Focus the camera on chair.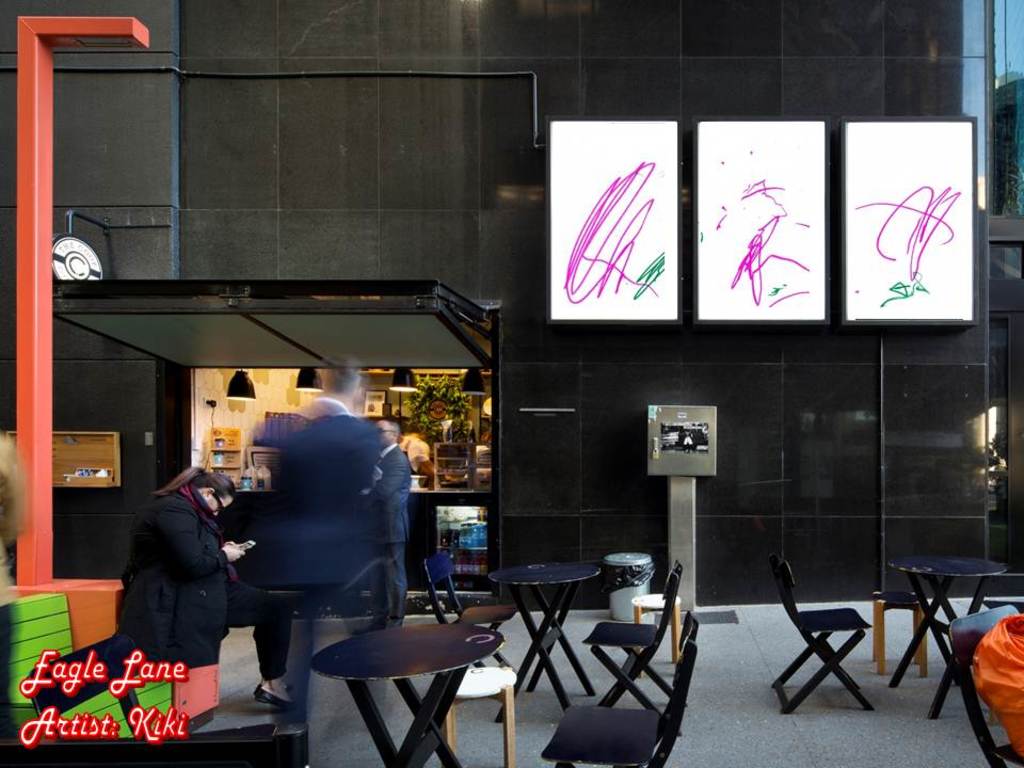
Focus region: (769, 554, 868, 720).
